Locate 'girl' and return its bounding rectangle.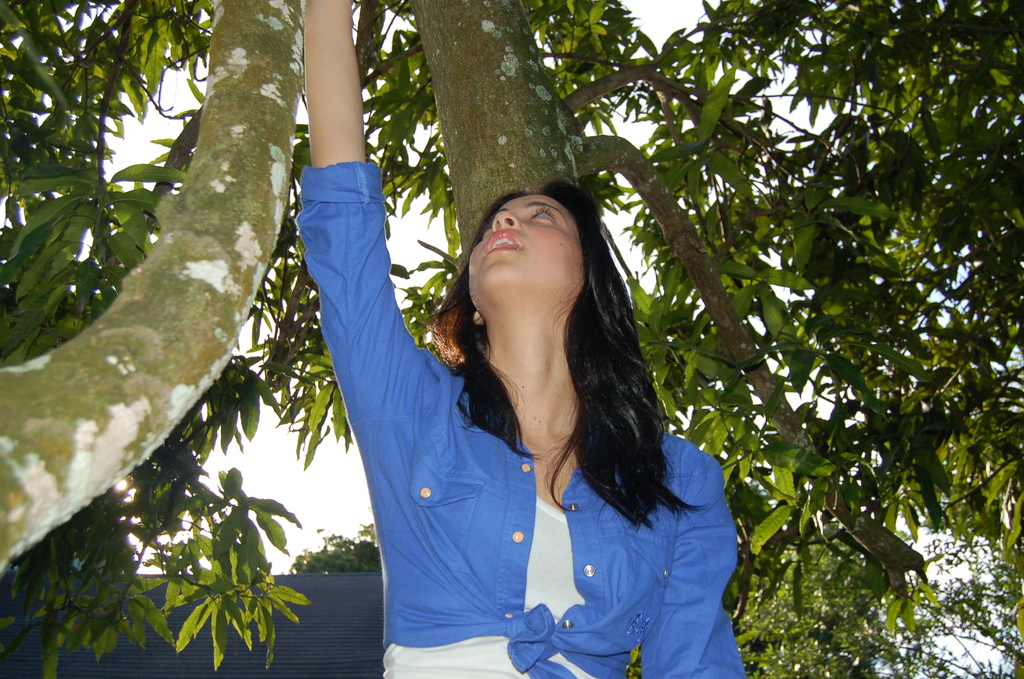
locate(292, 0, 750, 678).
